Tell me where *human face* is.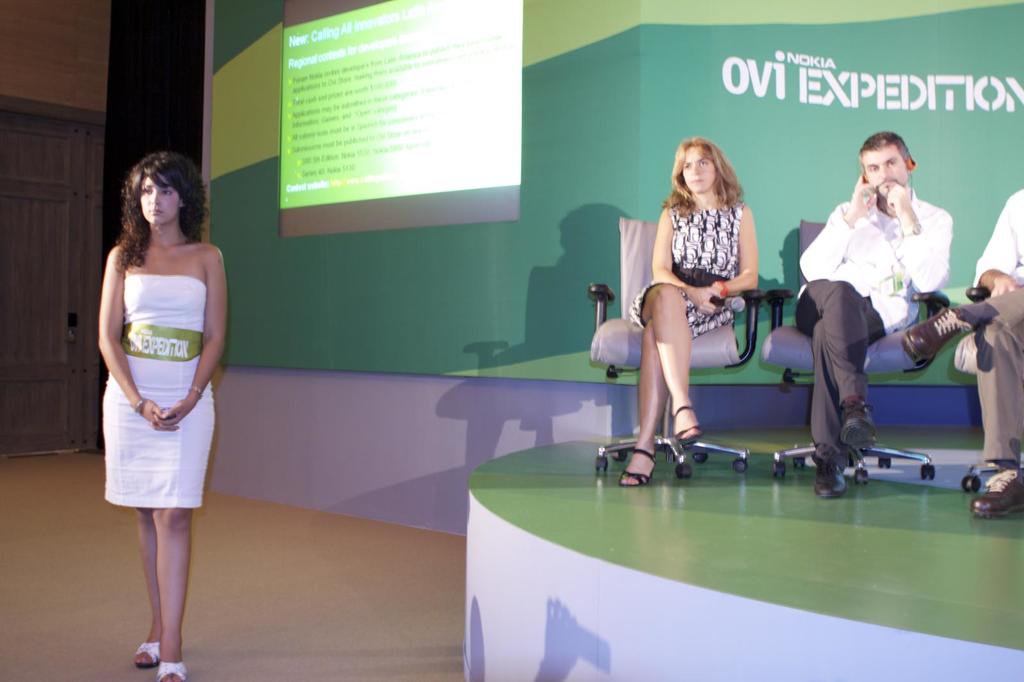
*human face* is at [856, 147, 906, 199].
